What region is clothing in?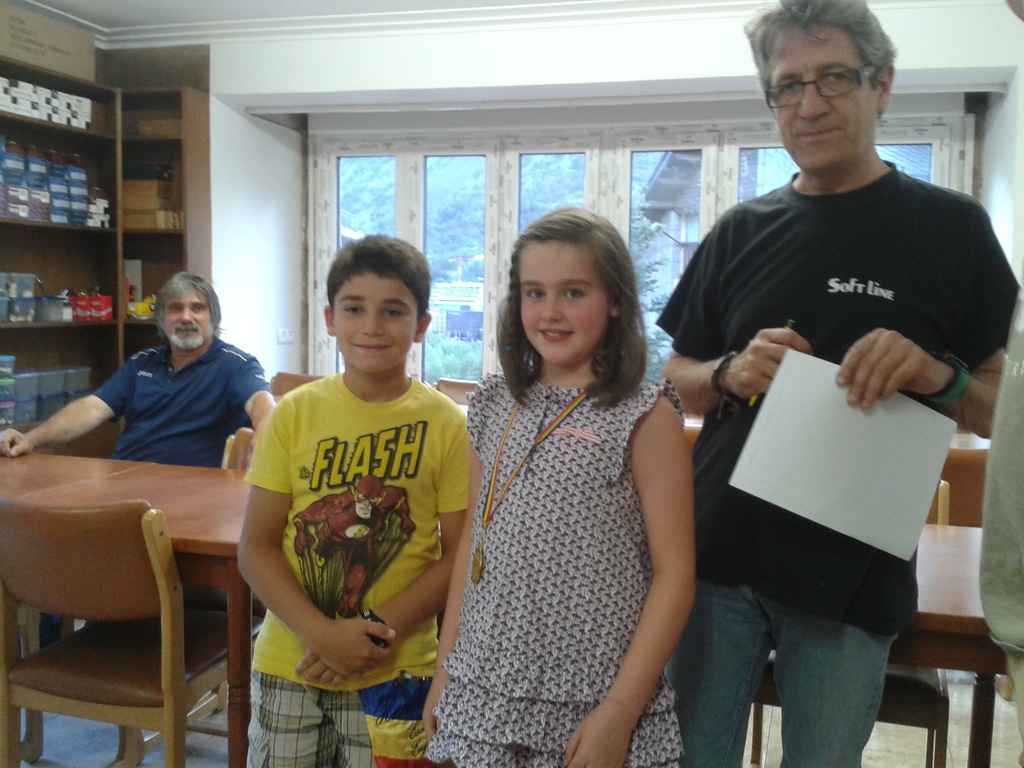
418:366:684:767.
